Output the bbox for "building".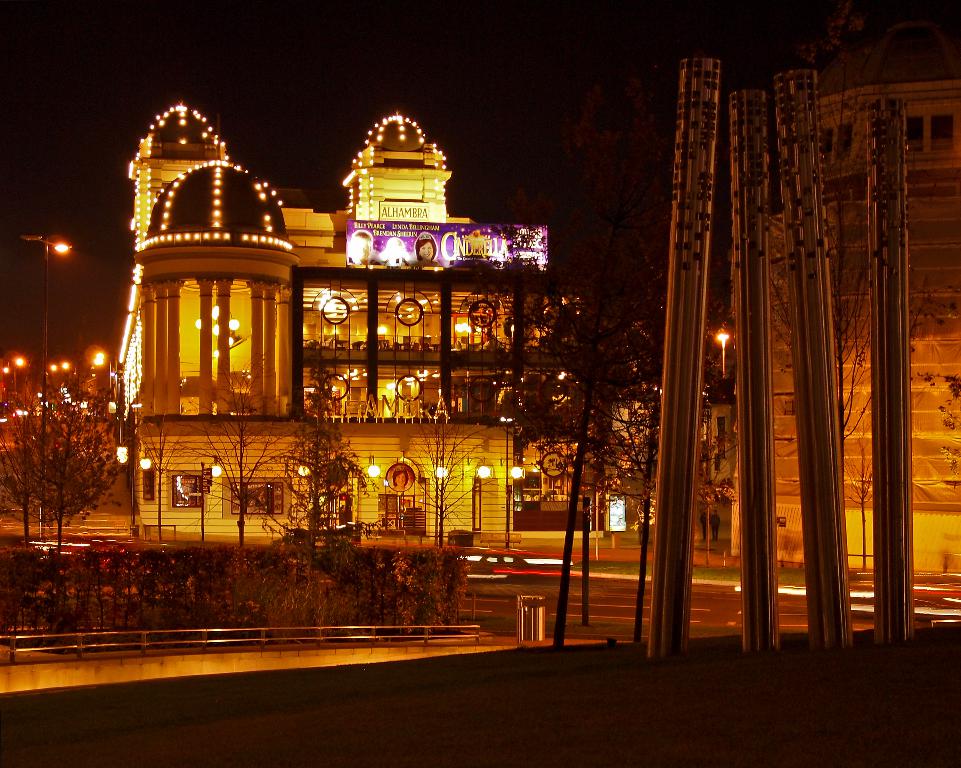
rect(110, 99, 526, 545).
